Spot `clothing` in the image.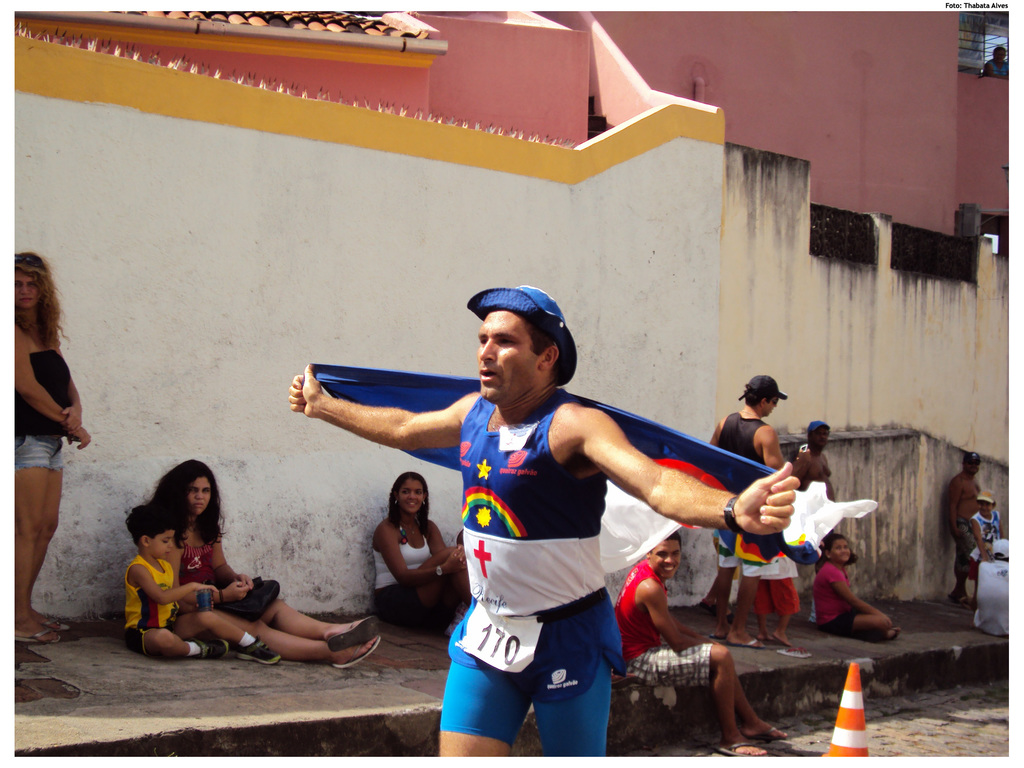
`clothing` found at x1=817, y1=557, x2=865, y2=628.
